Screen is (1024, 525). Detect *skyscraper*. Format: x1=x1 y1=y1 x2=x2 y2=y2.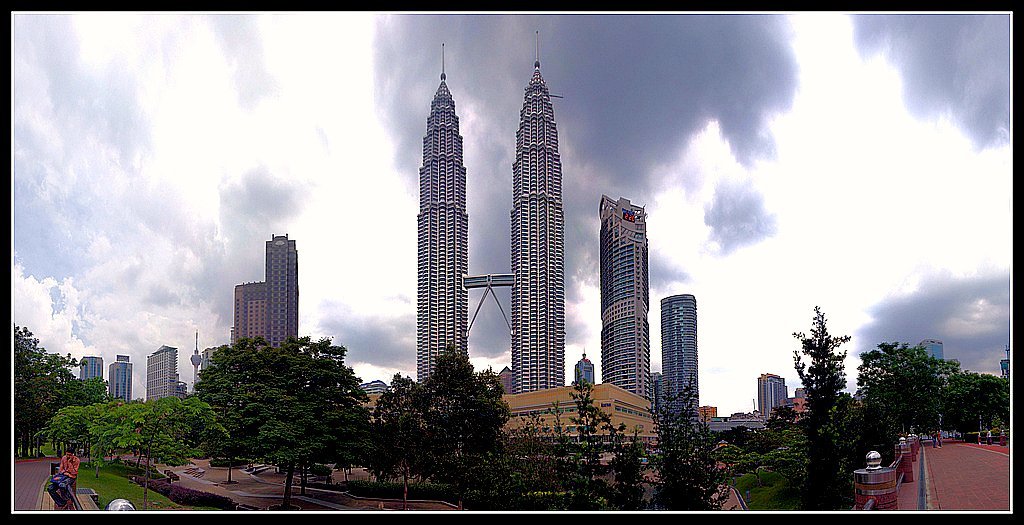
x1=416 y1=39 x2=468 y2=382.
